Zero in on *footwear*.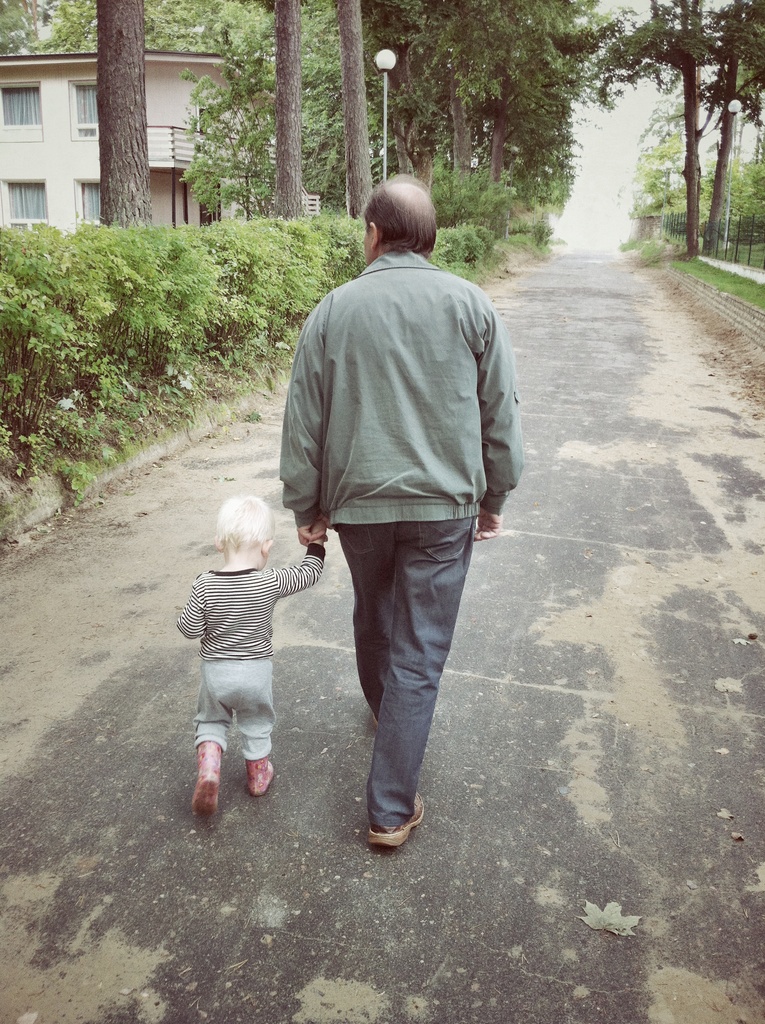
Zeroed in: l=184, t=728, r=284, b=817.
